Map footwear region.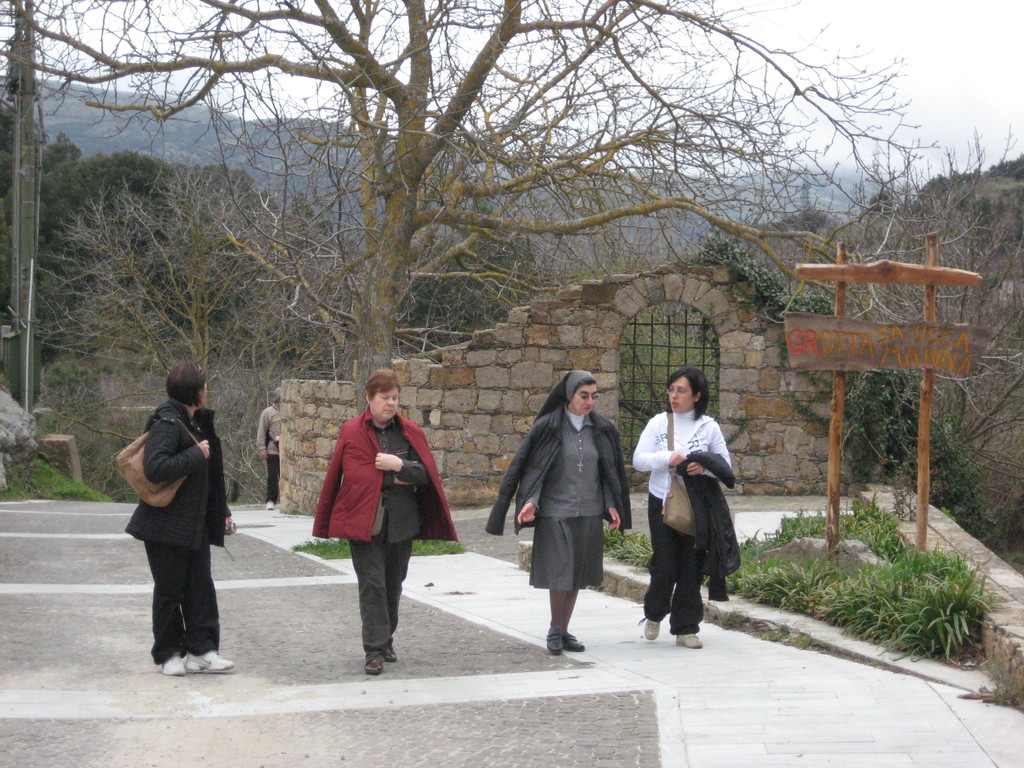
Mapped to box(188, 648, 230, 676).
